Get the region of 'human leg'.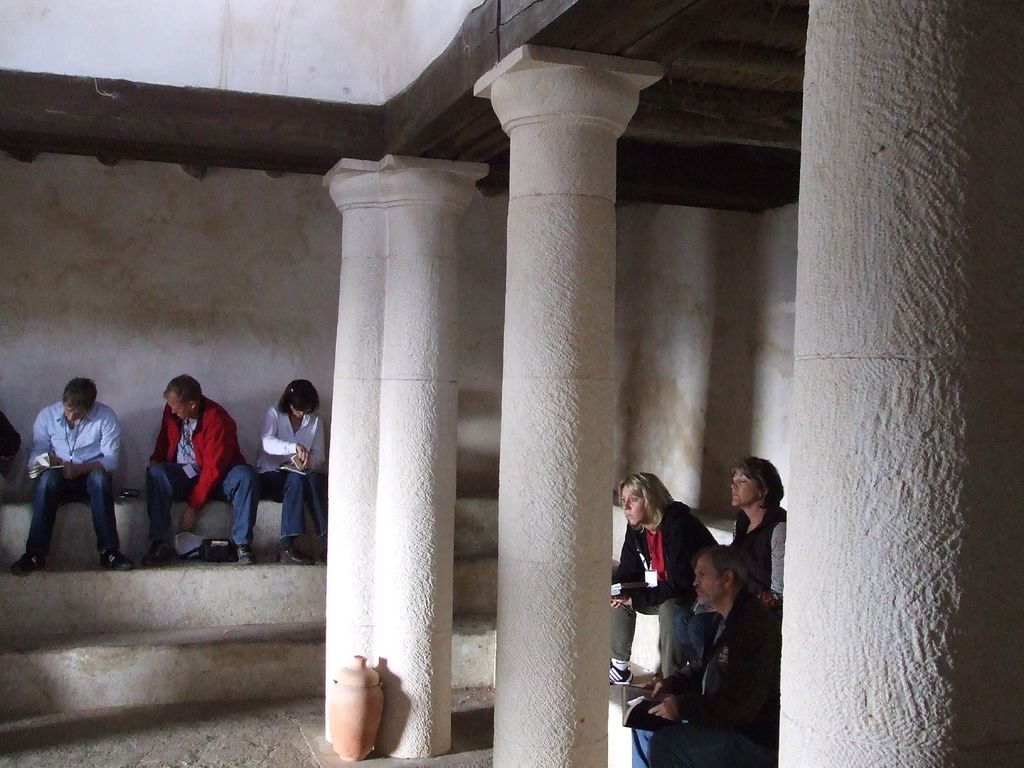
604/589/659/682.
